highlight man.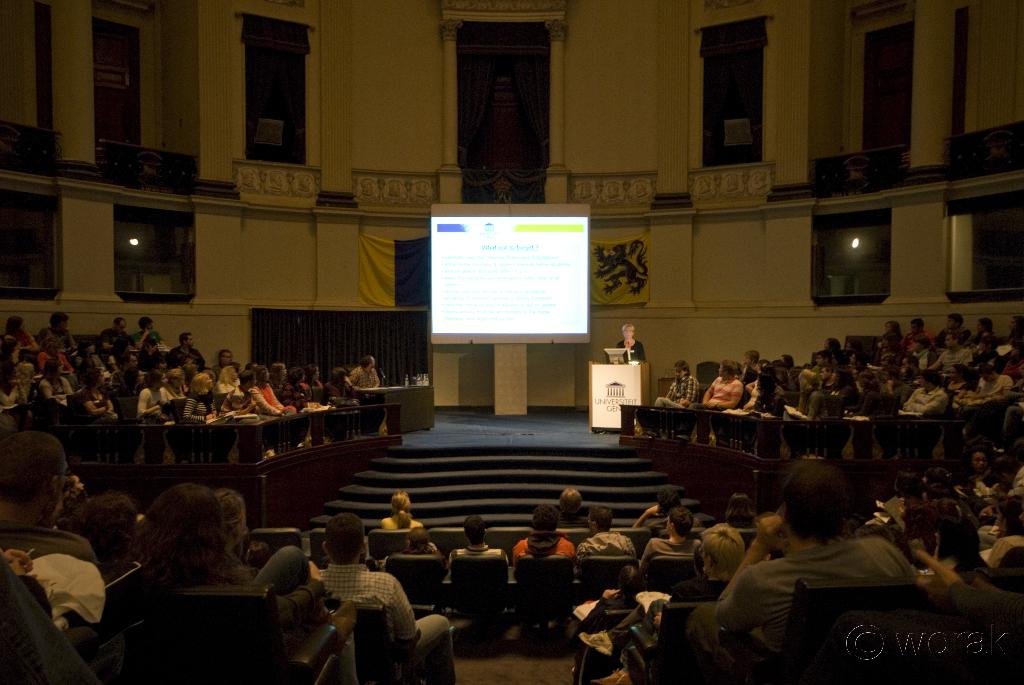
Highlighted region: region(652, 361, 700, 414).
